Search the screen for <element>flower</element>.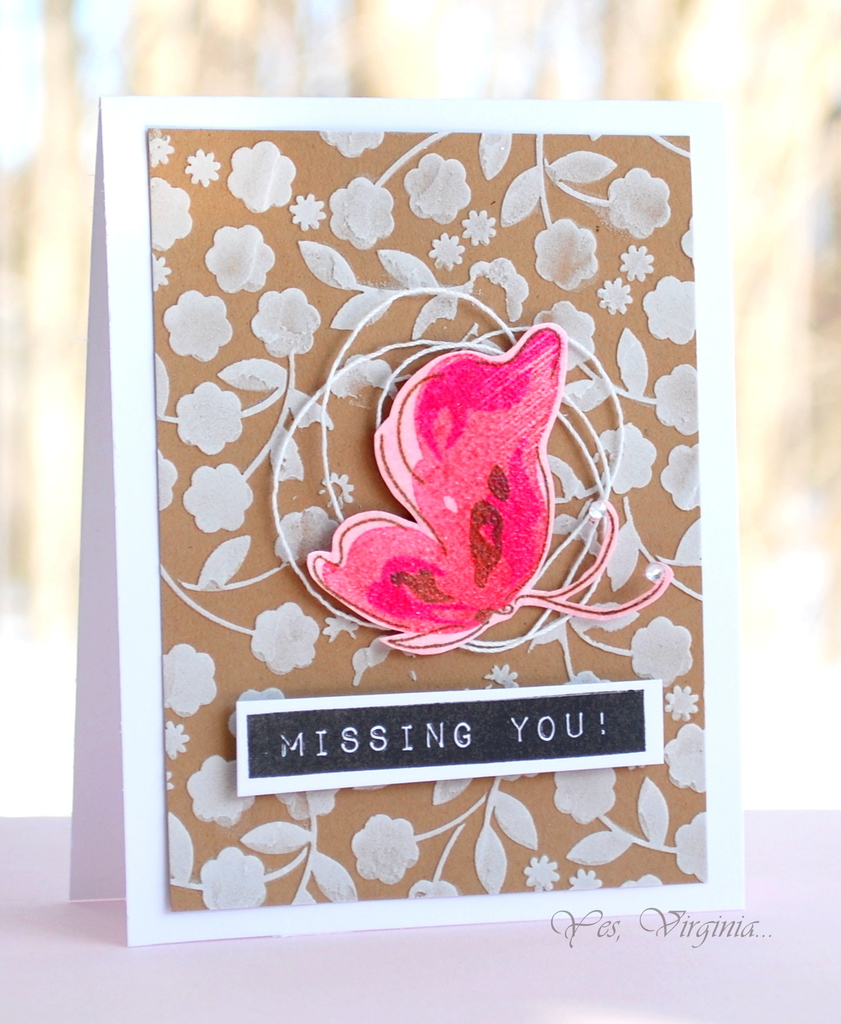
Found at 630,615,691,680.
